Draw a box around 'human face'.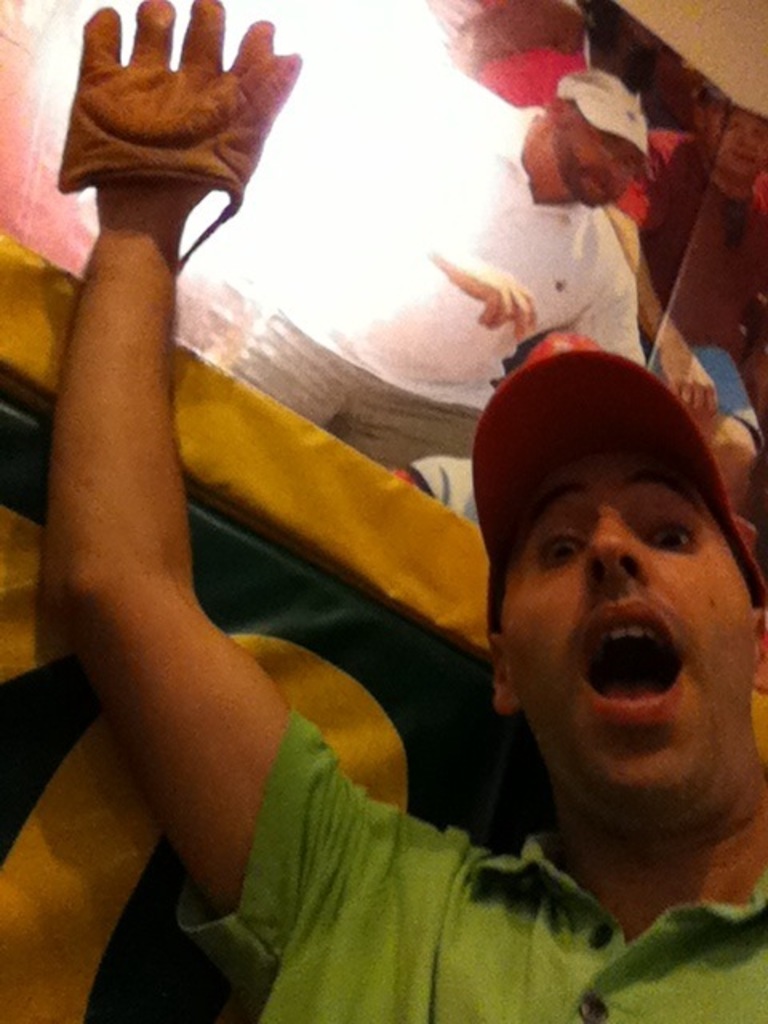
498:442:762:832.
